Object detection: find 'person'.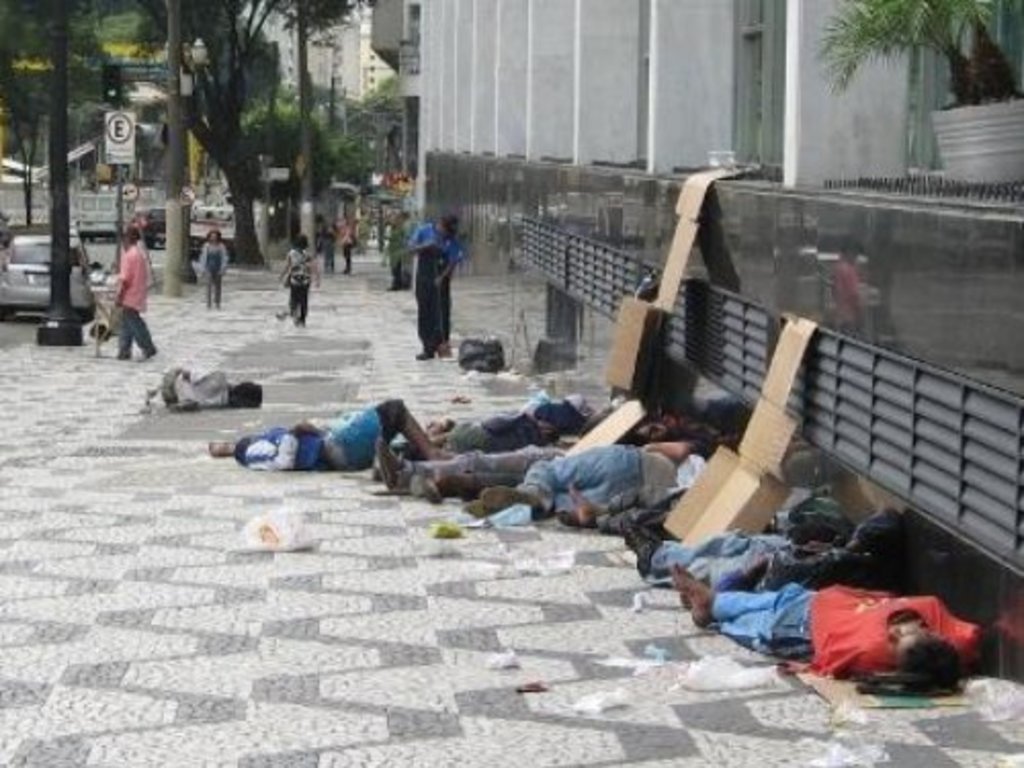
left=205, top=385, right=459, bottom=467.
